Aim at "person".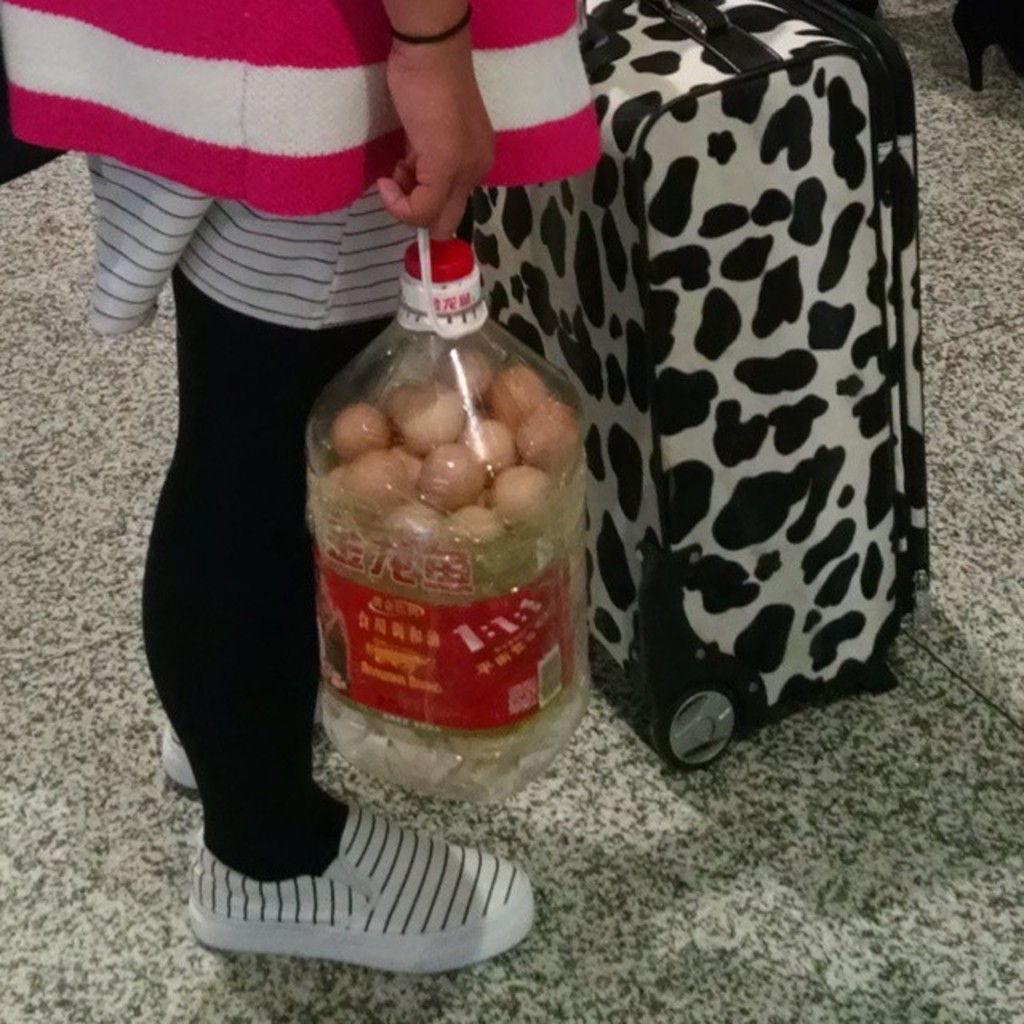
Aimed at (0, 0, 603, 971).
